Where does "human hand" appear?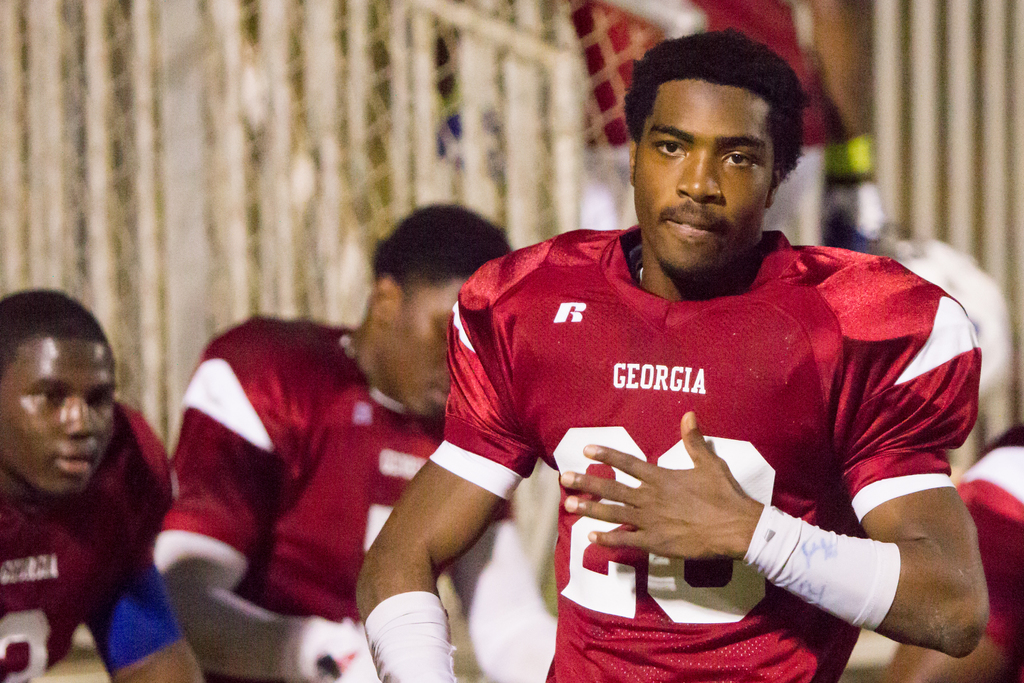
Appears at [x1=268, y1=614, x2=370, y2=682].
